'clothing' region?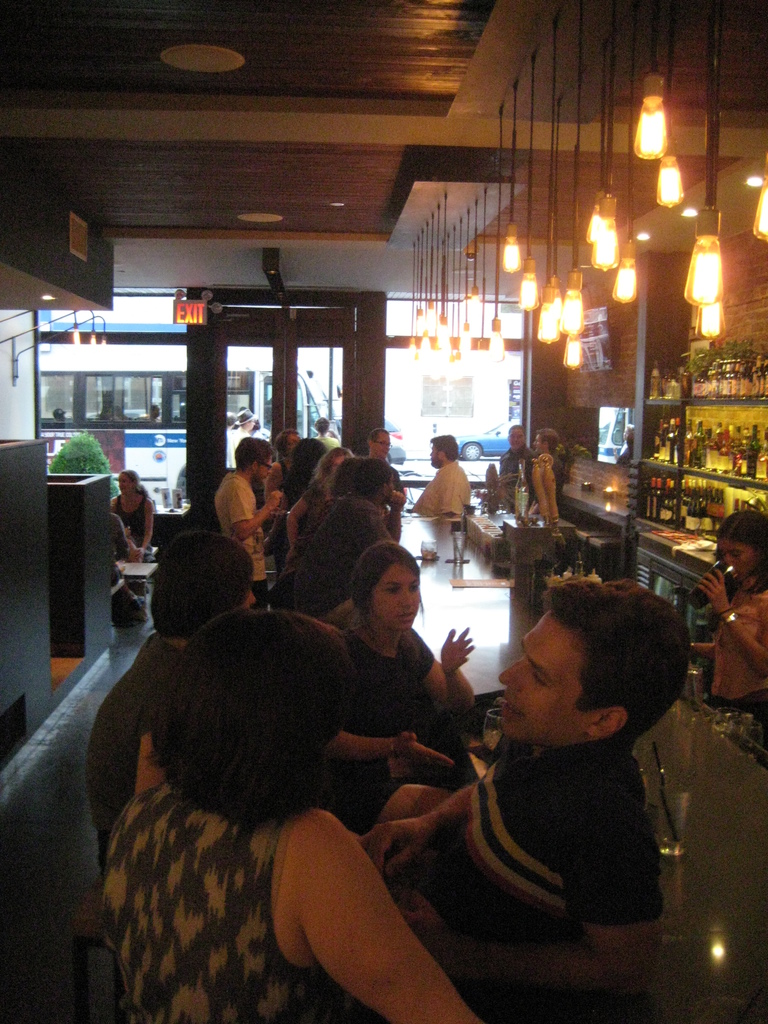
x1=499, y1=444, x2=537, y2=513
